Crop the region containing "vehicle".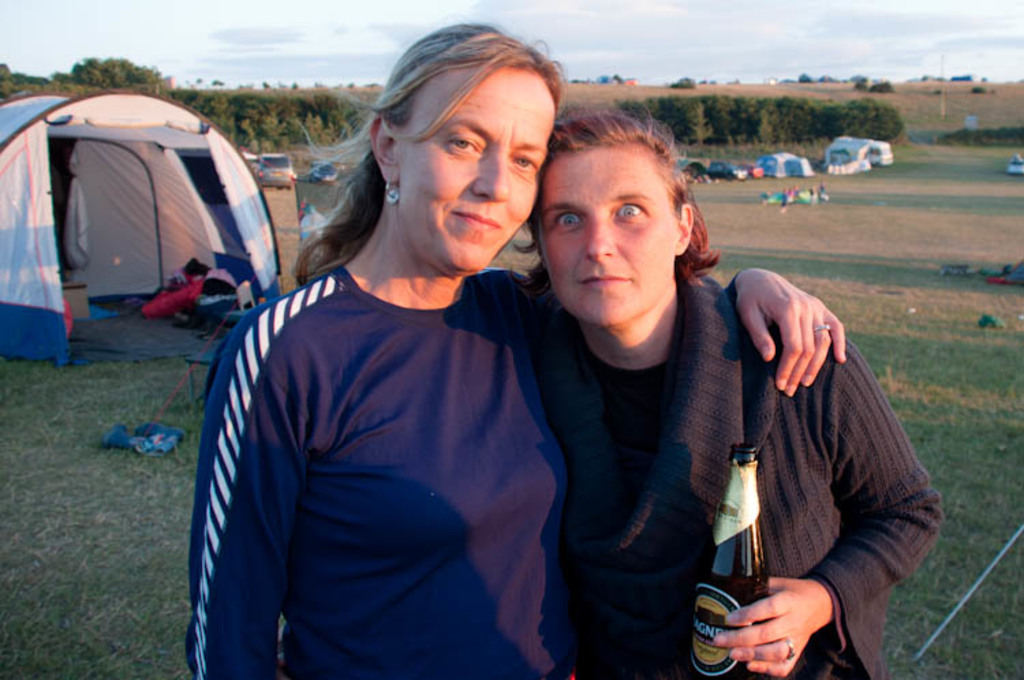
Crop region: (x1=304, y1=161, x2=337, y2=187).
